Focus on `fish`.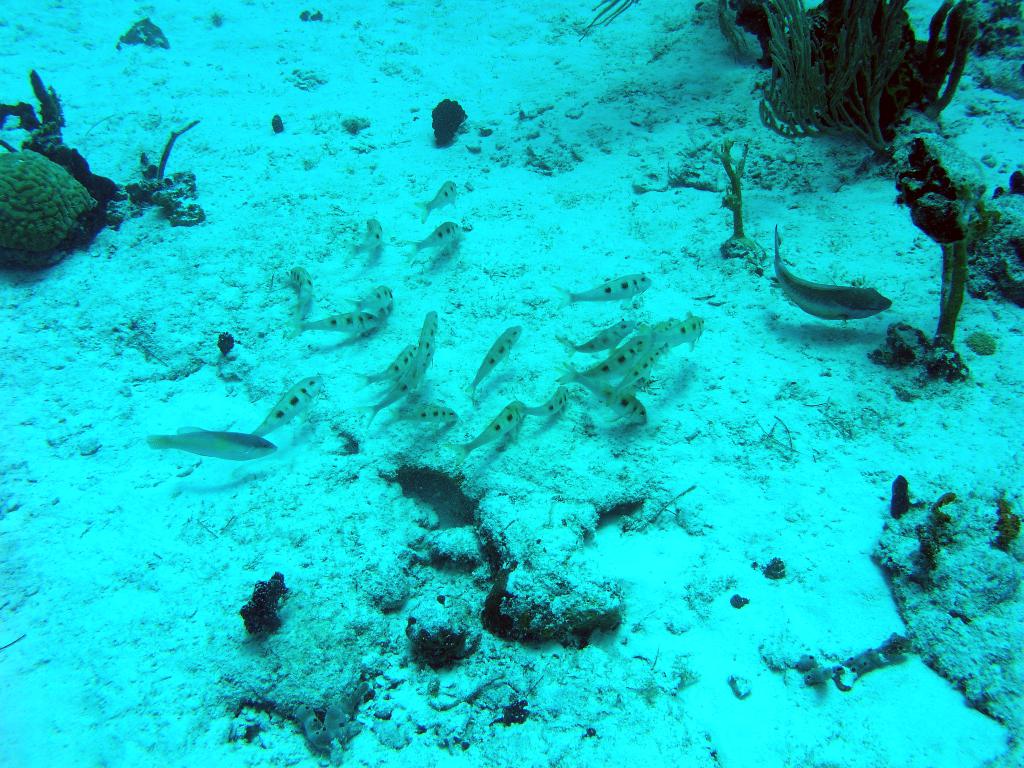
Focused at bbox(558, 342, 641, 385).
